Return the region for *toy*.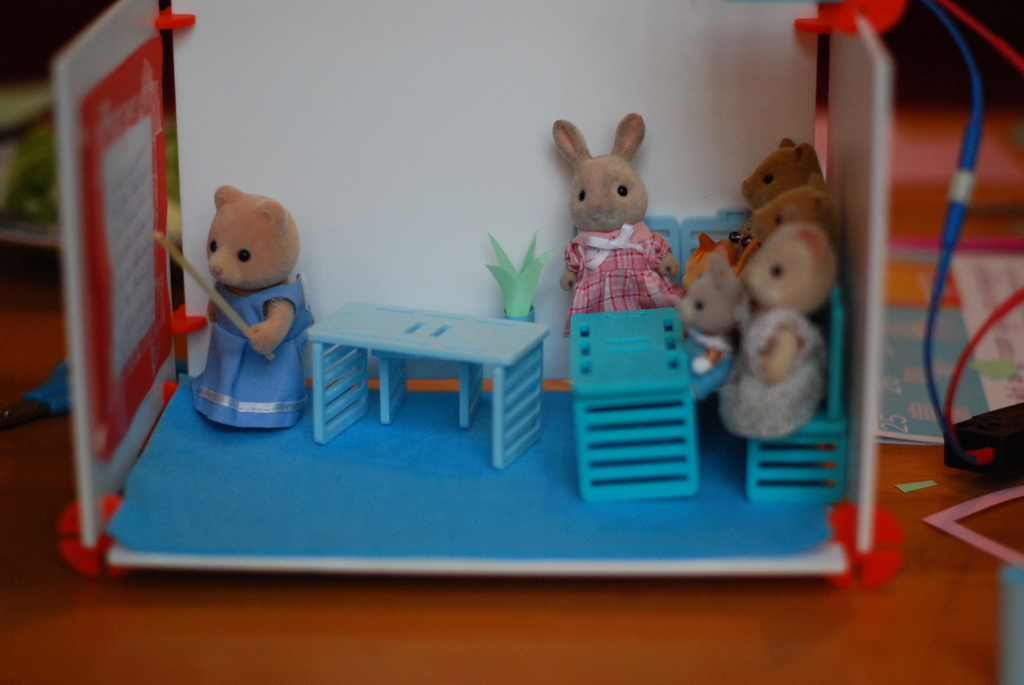
BBox(748, 172, 835, 247).
